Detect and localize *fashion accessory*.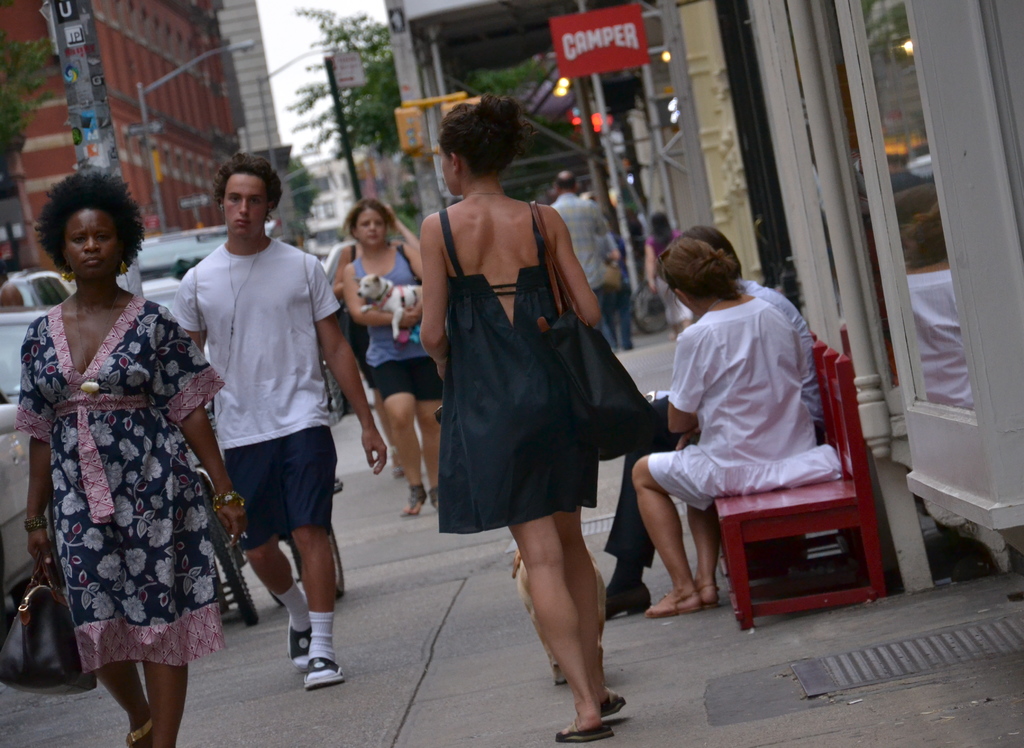
Localized at x1=213 y1=489 x2=248 y2=510.
